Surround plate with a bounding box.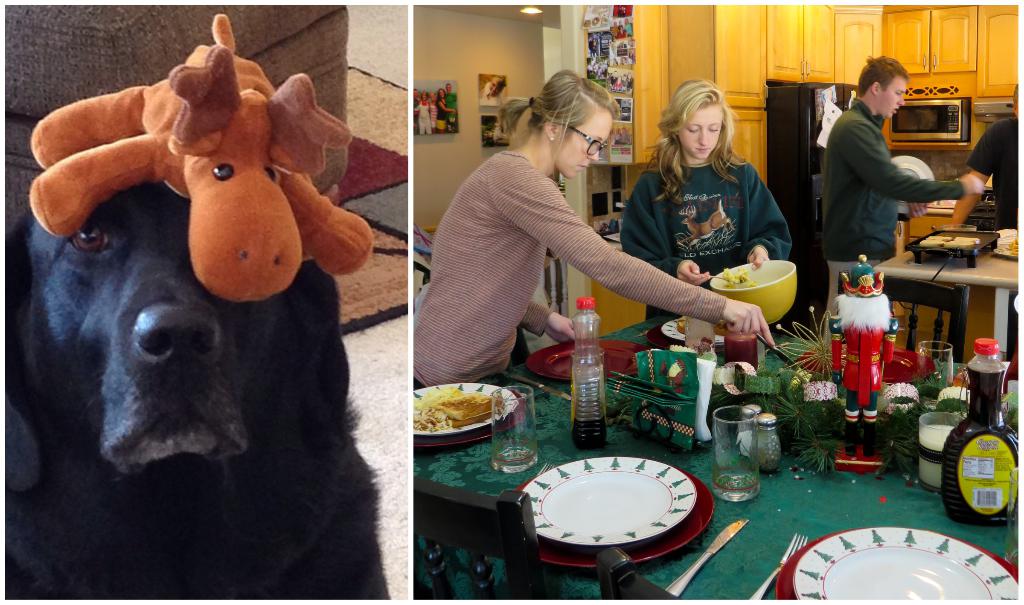
select_region(550, 455, 705, 553).
